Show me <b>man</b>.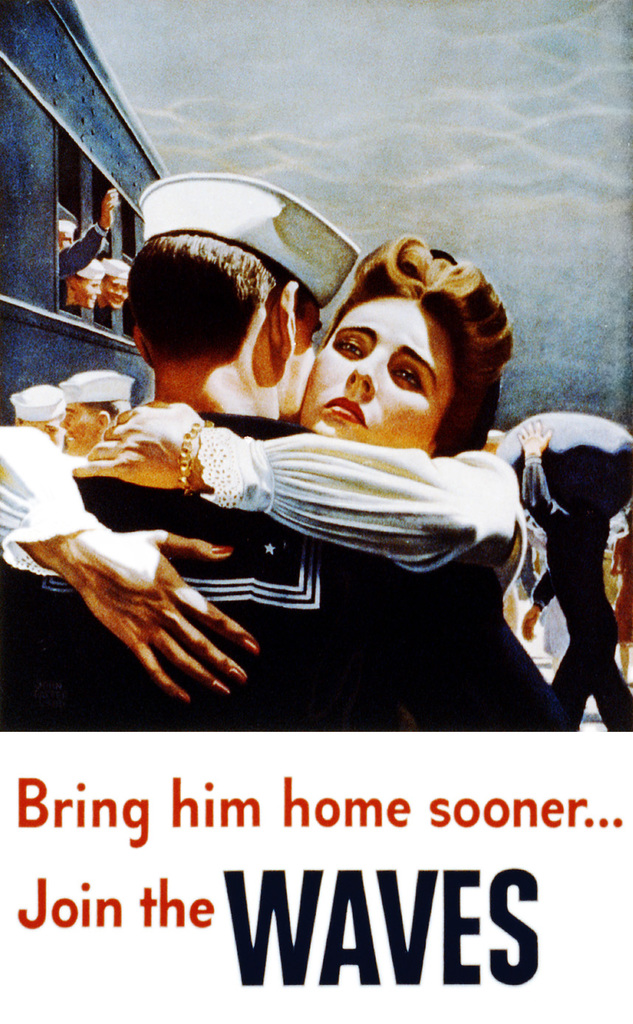
<b>man</b> is here: {"x1": 94, "y1": 254, "x2": 129, "y2": 329}.
